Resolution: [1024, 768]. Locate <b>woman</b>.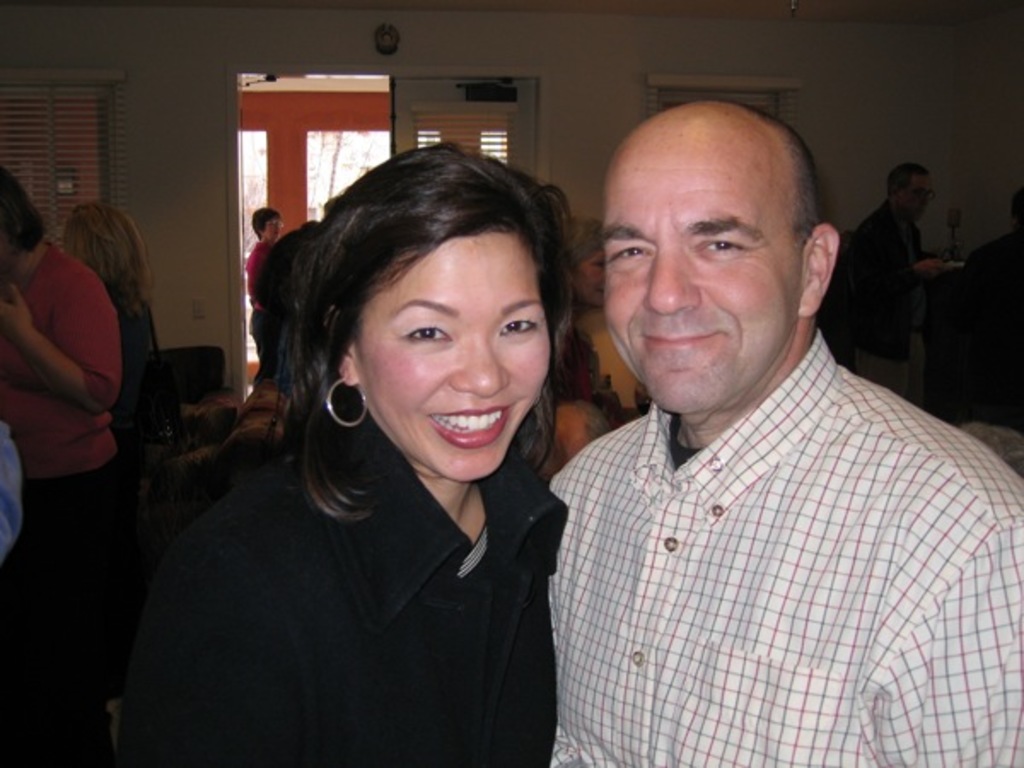
[x1=147, y1=126, x2=625, y2=767].
